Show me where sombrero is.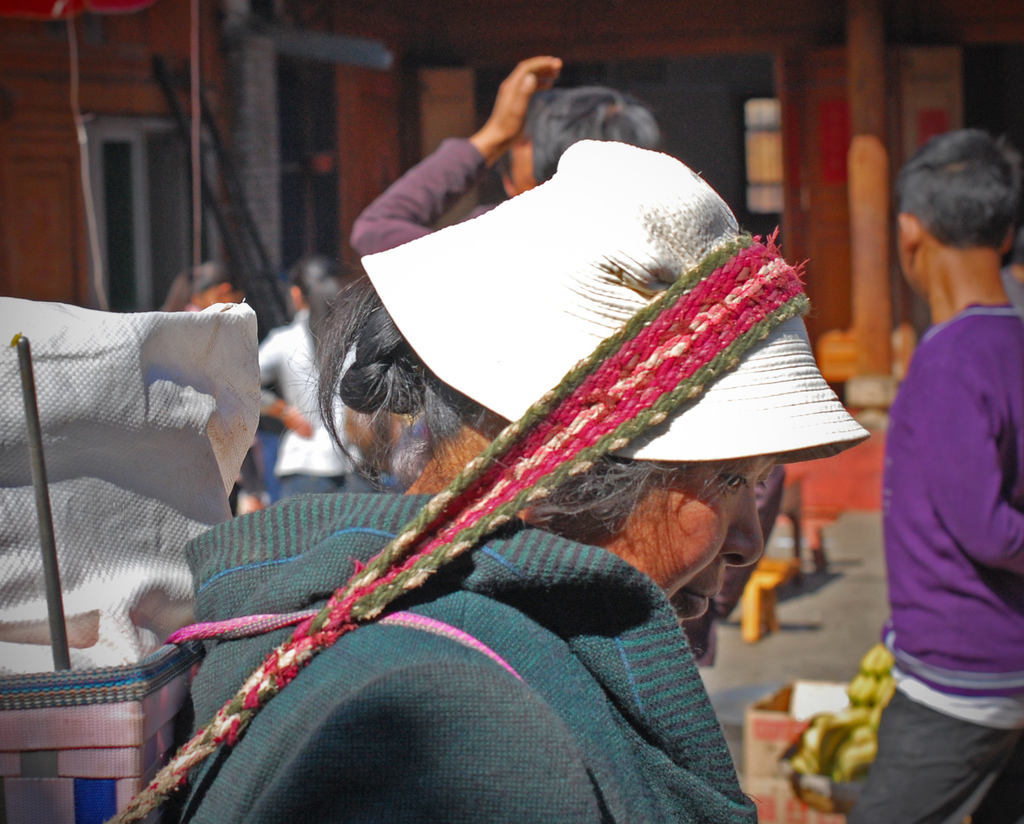
sombrero is at x1=357 y1=133 x2=870 y2=464.
